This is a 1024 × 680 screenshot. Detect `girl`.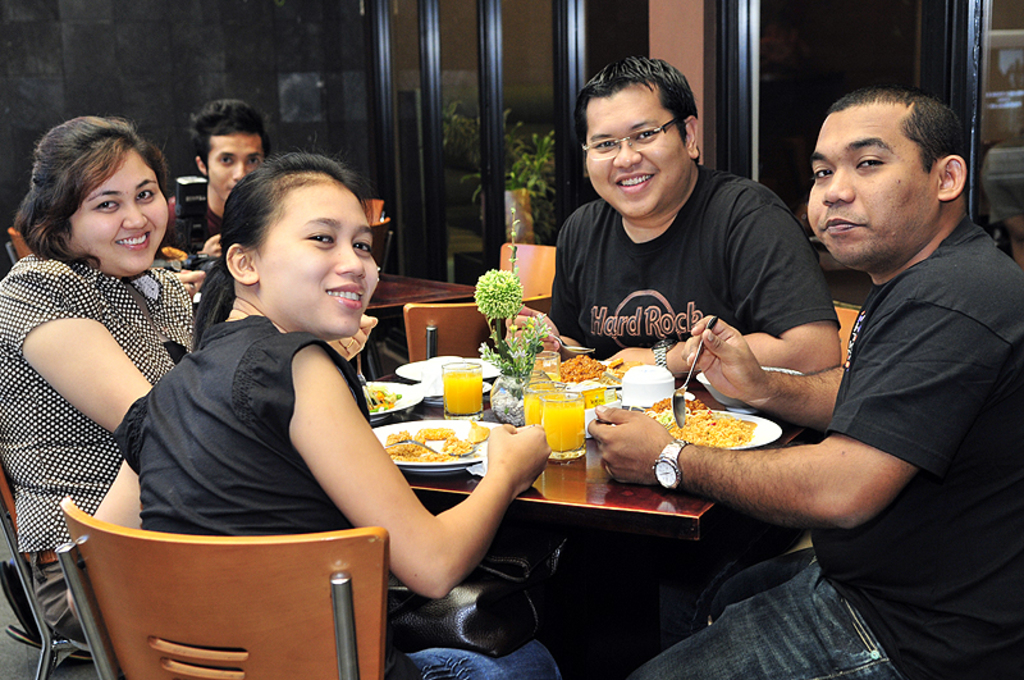
pyautogui.locateOnScreen(59, 155, 545, 679).
